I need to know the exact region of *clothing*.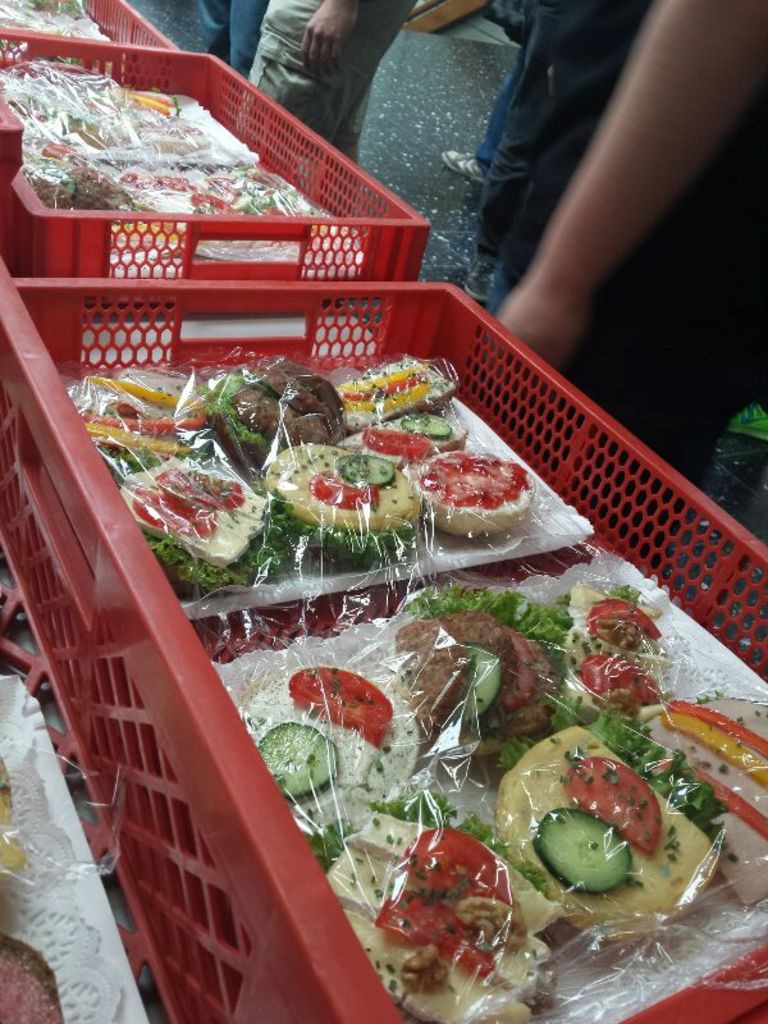
Region: pyautogui.locateOnScreen(193, 0, 269, 78).
